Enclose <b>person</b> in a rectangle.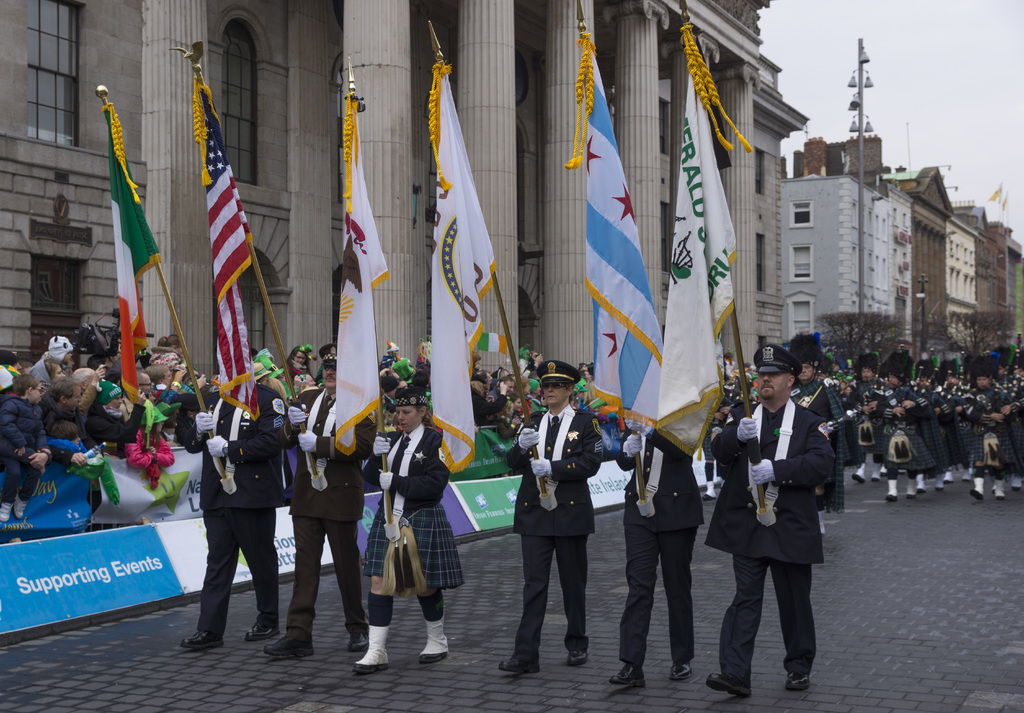
left=261, top=340, right=375, bottom=652.
